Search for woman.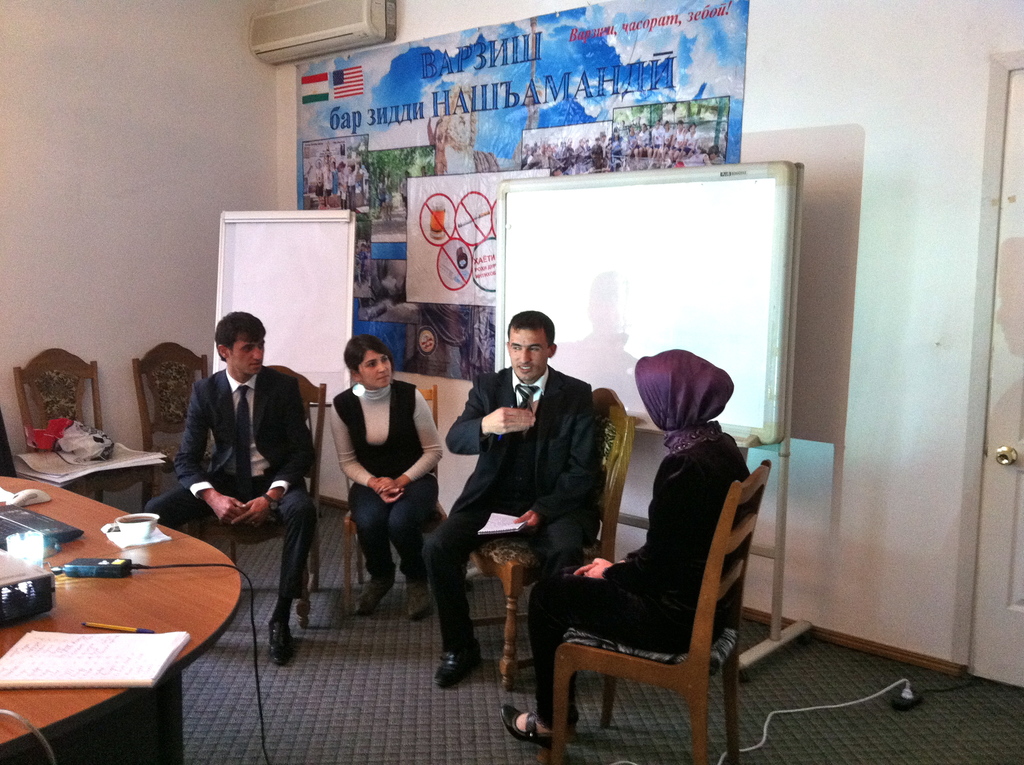
Found at Rect(498, 350, 753, 749).
